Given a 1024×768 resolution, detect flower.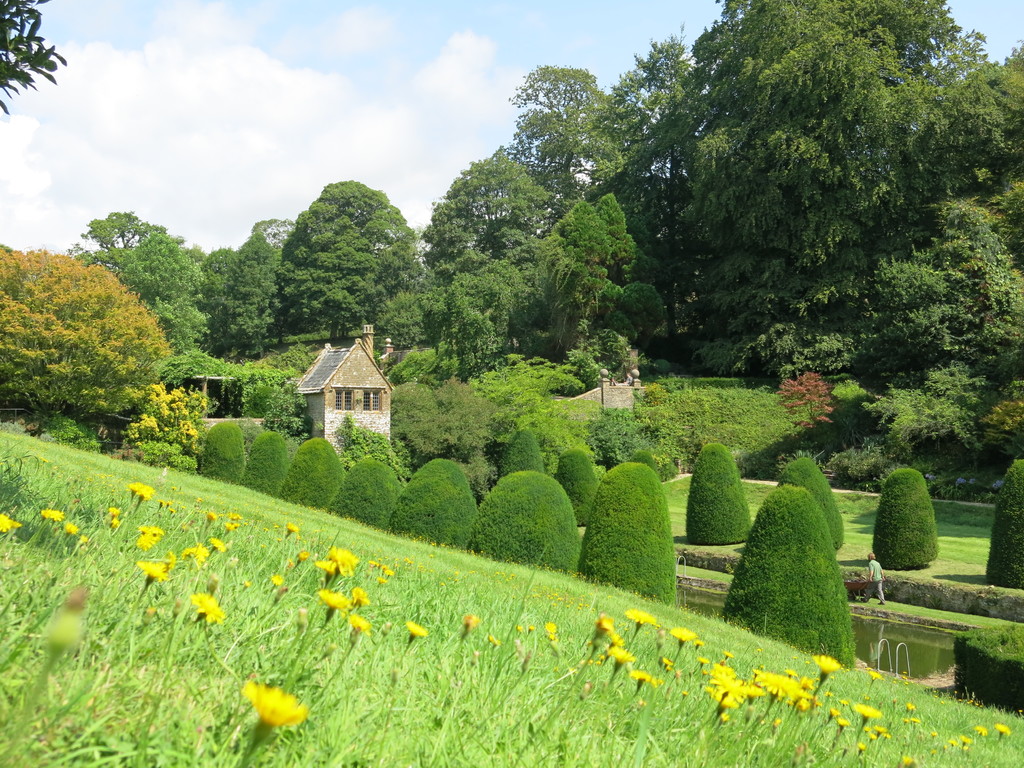
bbox=[205, 508, 220, 522].
